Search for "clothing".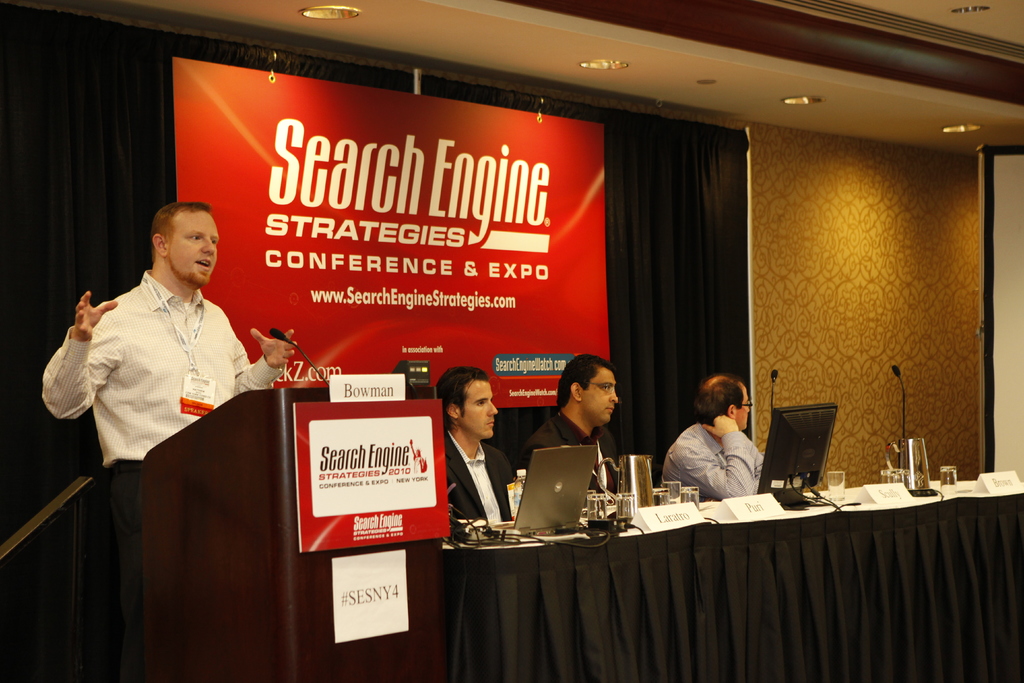
Found at (x1=654, y1=422, x2=769, y2=507).
